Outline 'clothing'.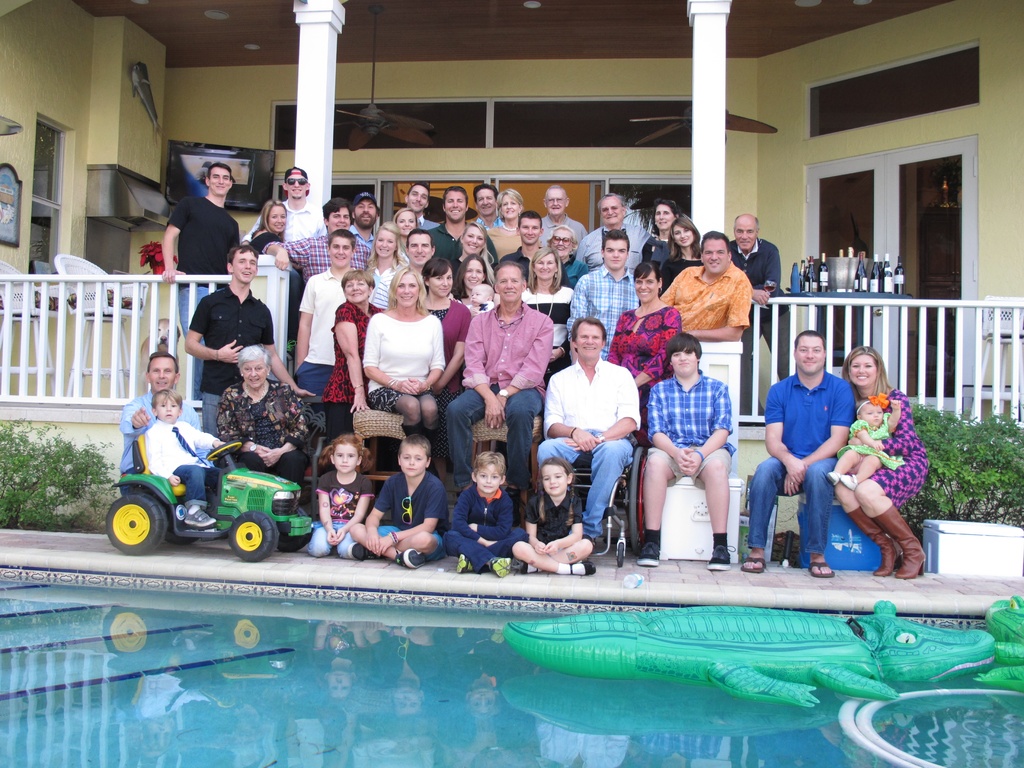
Outline: region(316, 463, 374, 556).
